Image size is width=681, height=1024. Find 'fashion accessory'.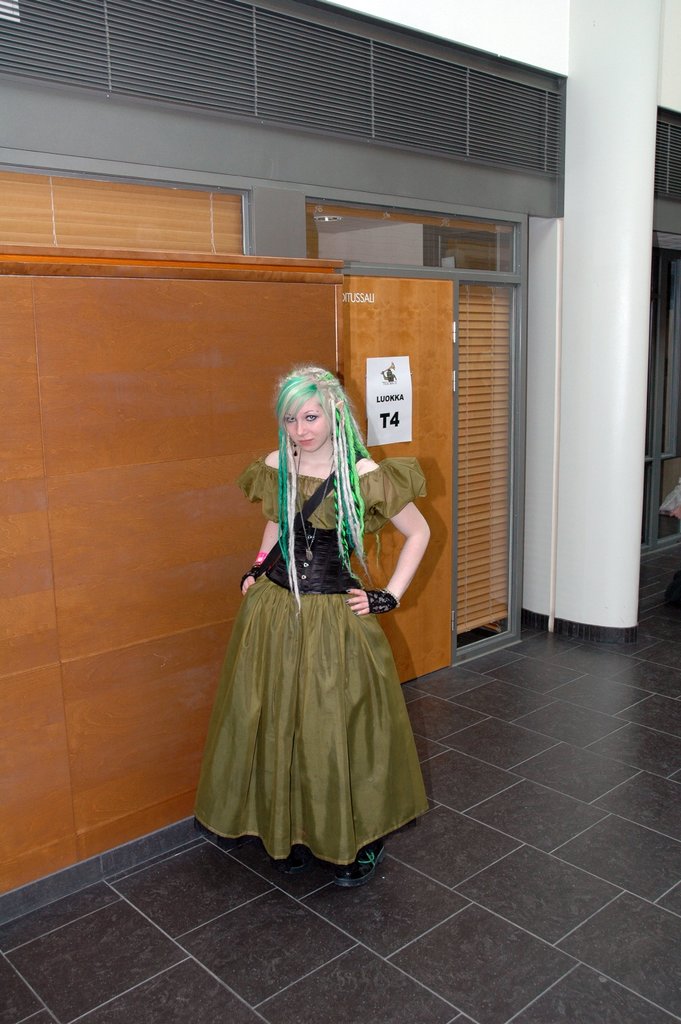
Rect(238, 568, 259, 586).
